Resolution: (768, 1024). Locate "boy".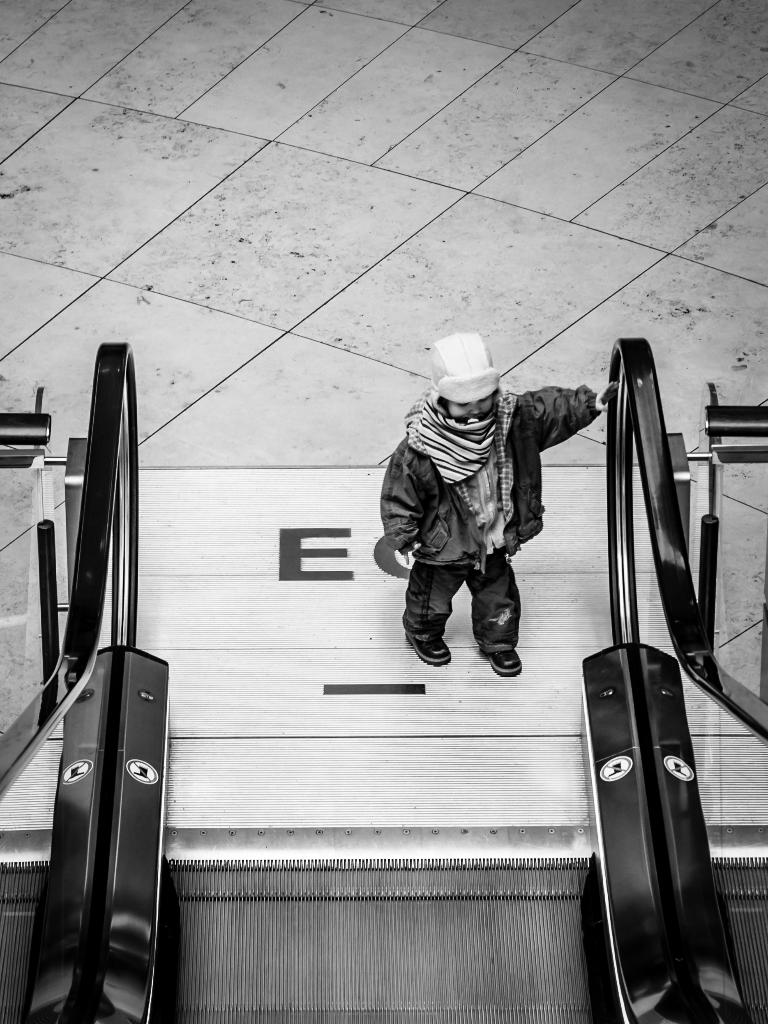
bbox=(374, 326, 650, 705).
